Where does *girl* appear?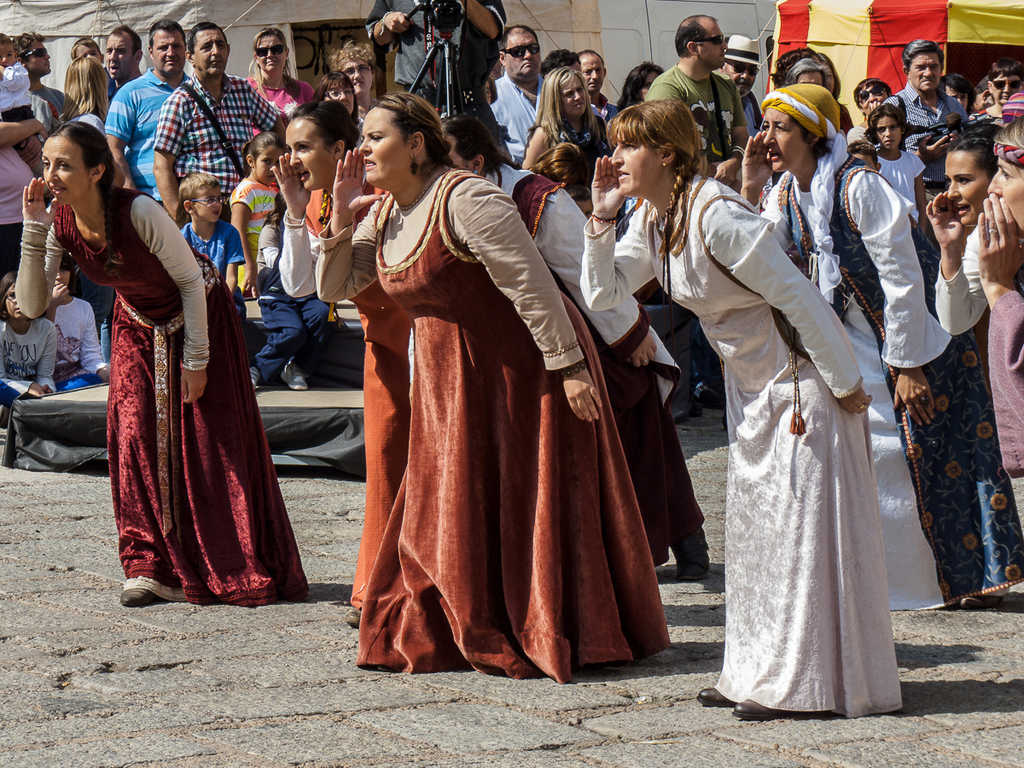
Appears at {"x1": 41, "y1": 257, "x2": 112, "y2": 391}.
